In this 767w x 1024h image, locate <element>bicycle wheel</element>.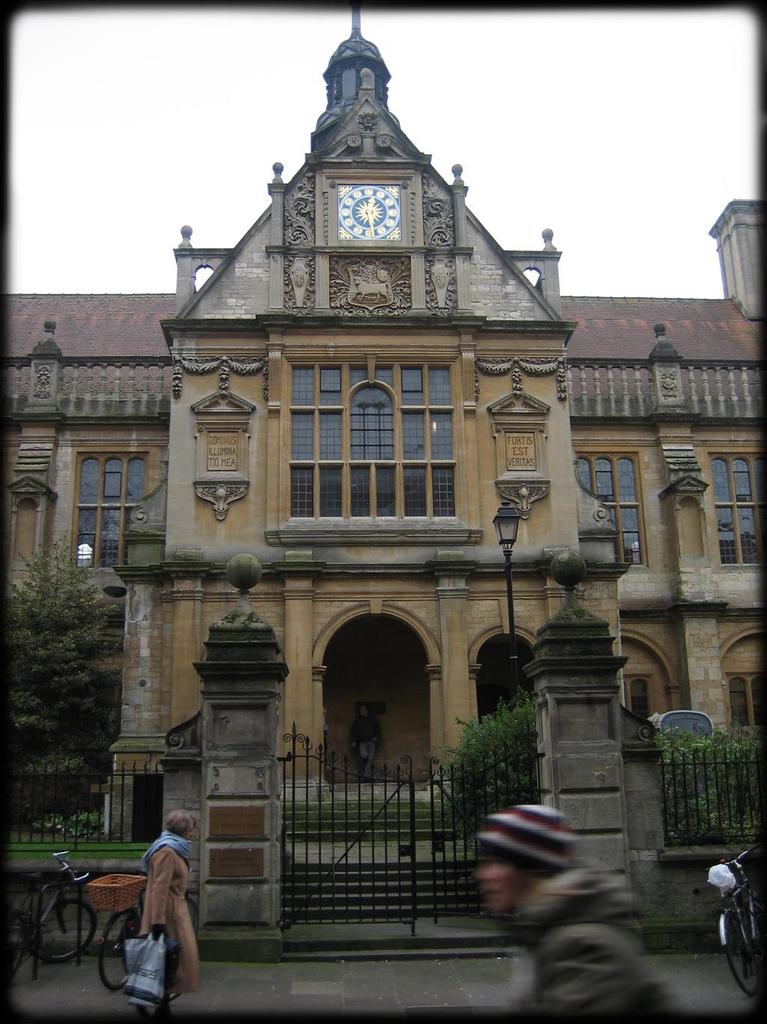
Bounding box: x1=8, y1=911, x2=26, y2=988.
